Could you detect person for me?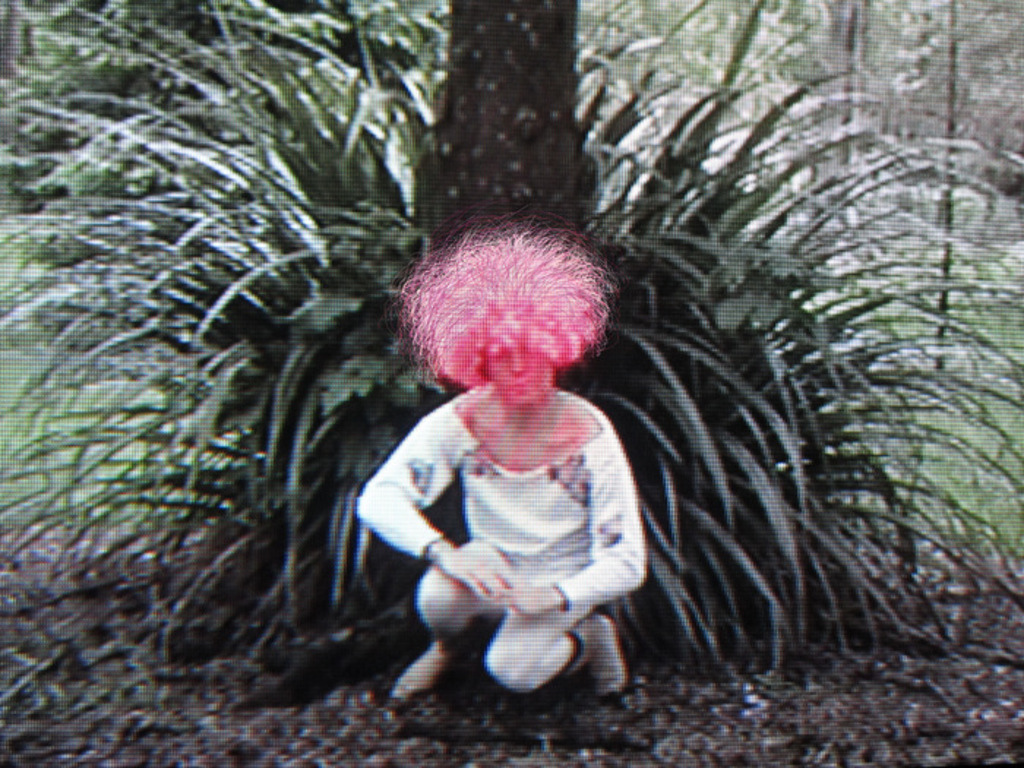
Detection result: 335/208/658/720.
